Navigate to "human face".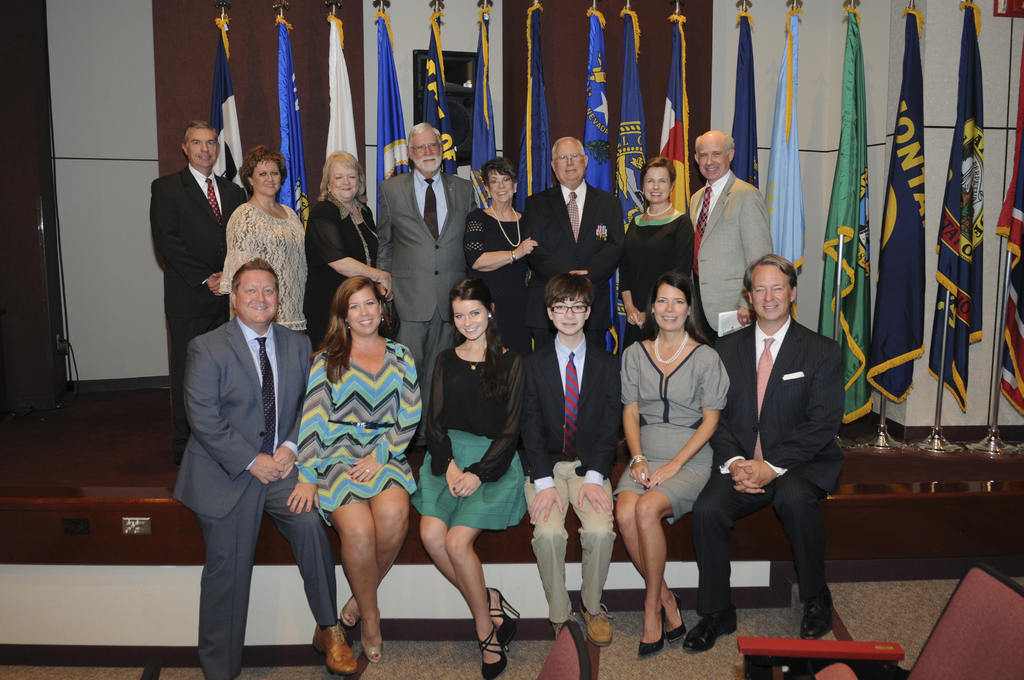
Navigation target: (left=347, top=290, right=380, bottom=328).
